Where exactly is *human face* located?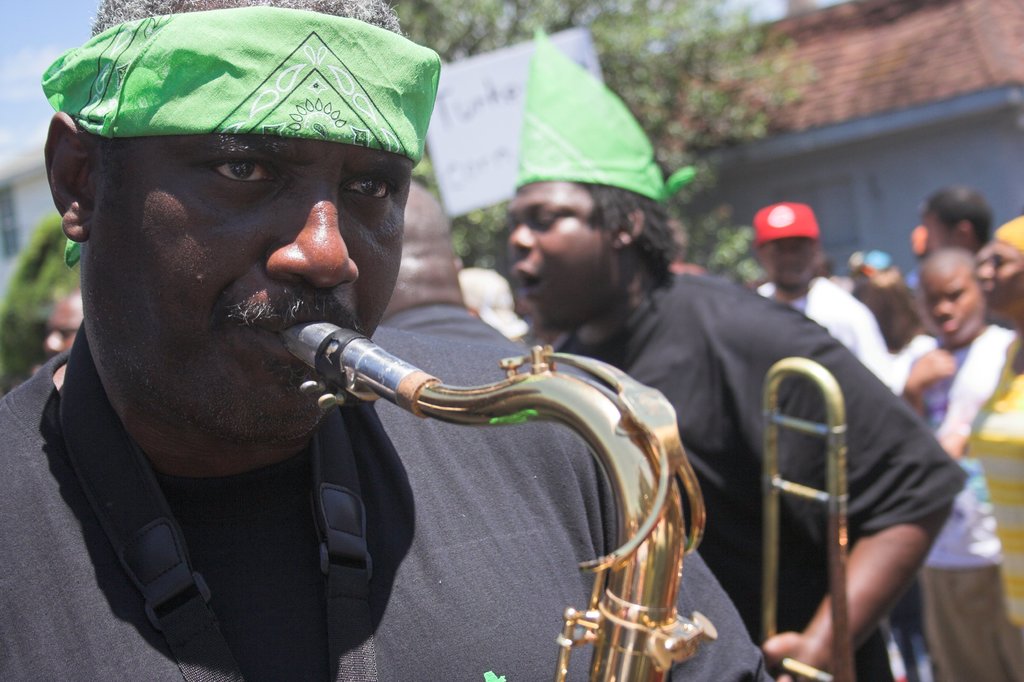
Its bounding box is 925:256:988:345.
